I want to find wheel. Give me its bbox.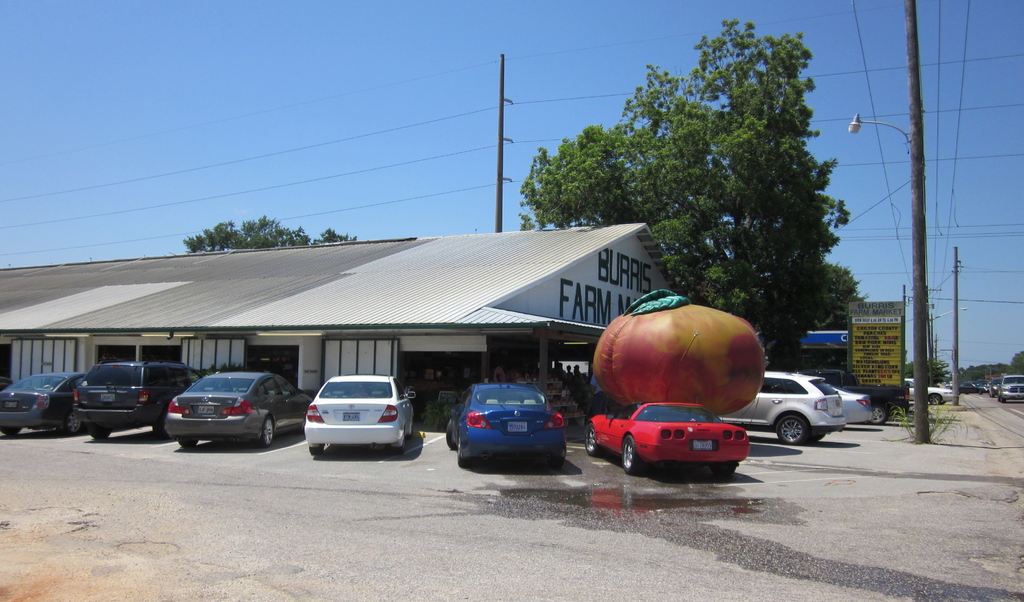
868:405:887:425.
